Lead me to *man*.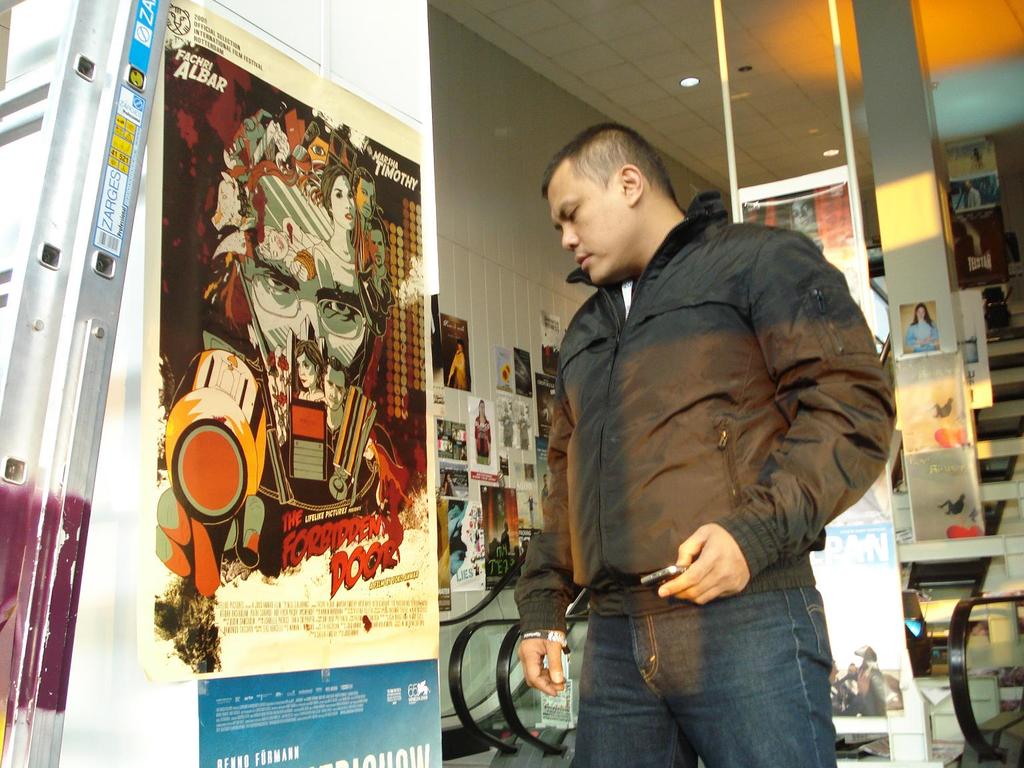
Lead to (505,103,901,767).
